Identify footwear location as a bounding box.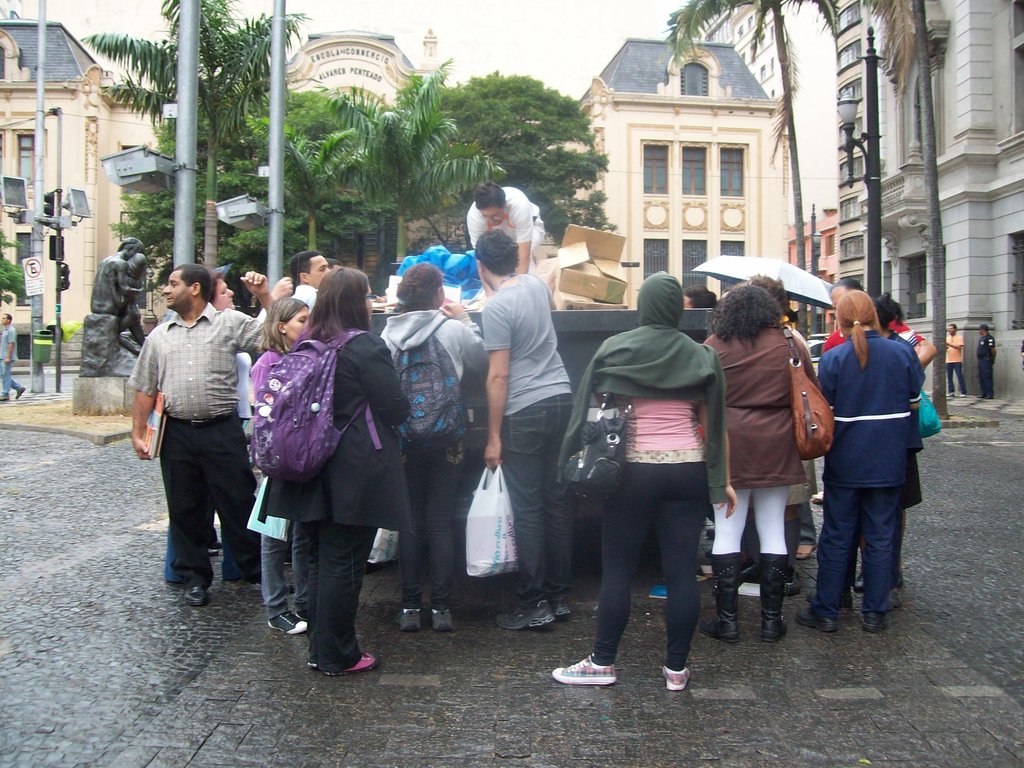
bbox(659, 664, 691, 693).
